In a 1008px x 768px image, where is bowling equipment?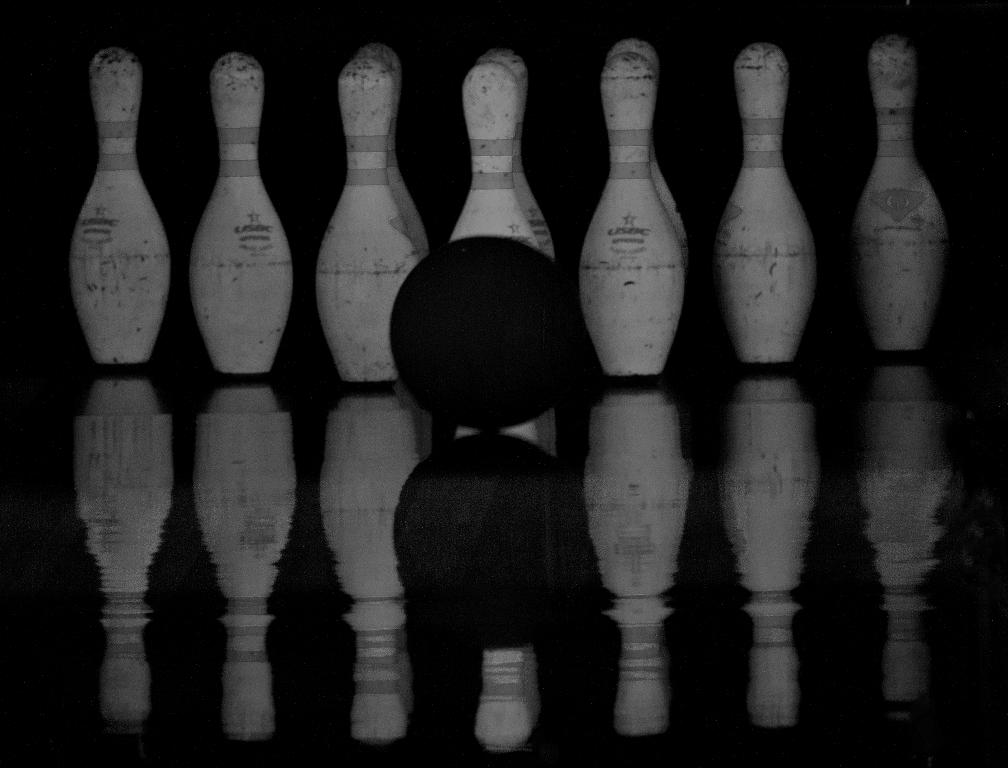
locate(194, 48, 295, 387).
